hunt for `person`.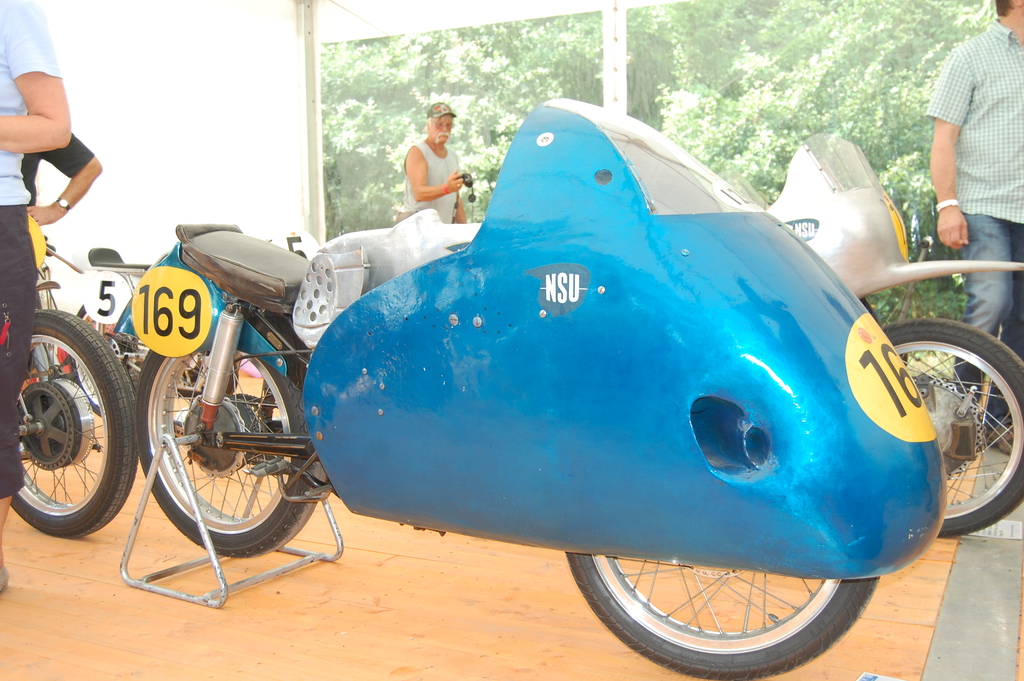
Hunted down at (x1=24, y1=133, x2=103, y2=221).
